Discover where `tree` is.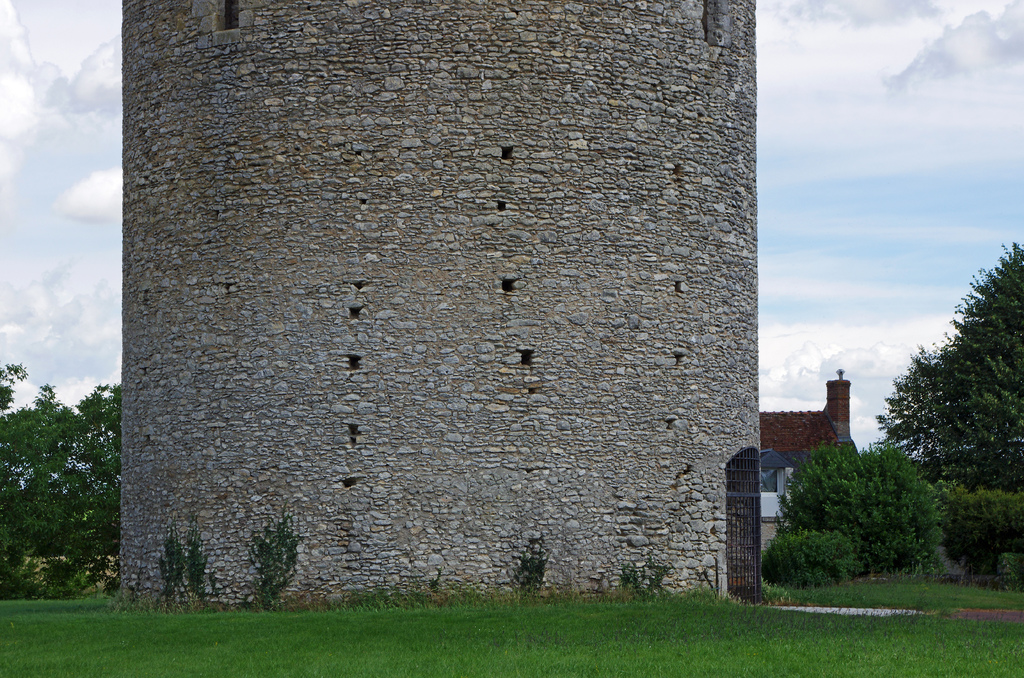
Discovered at (766,435,951,588).
